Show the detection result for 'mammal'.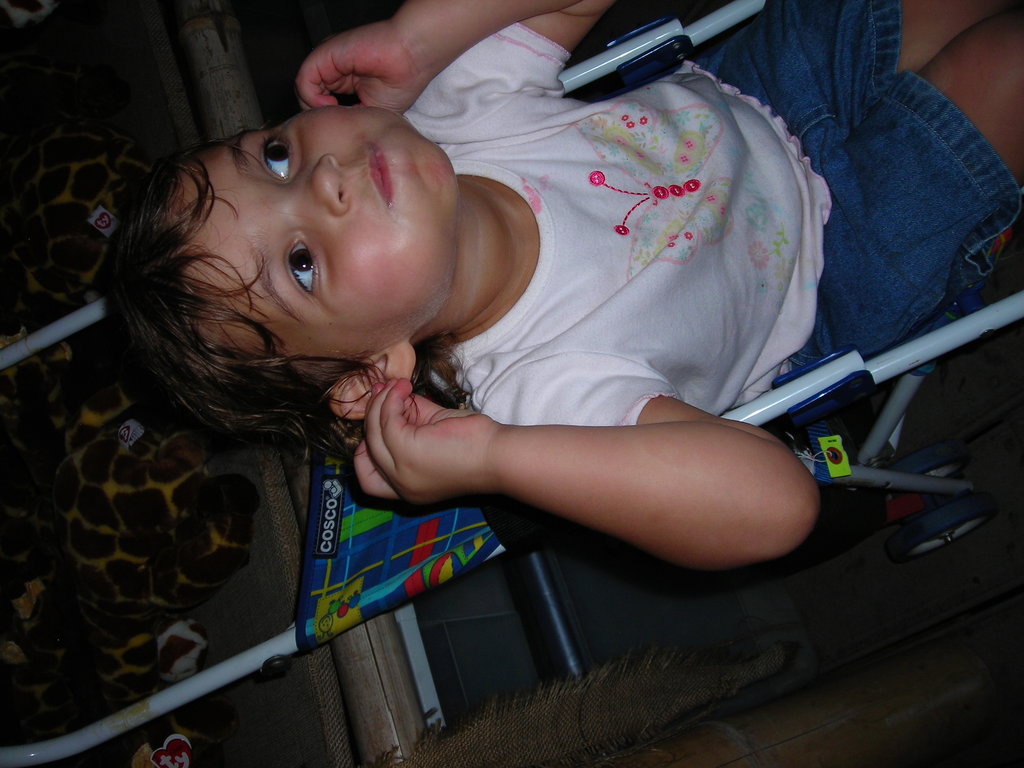
[left=97, top=0, right=1023, bottom=581].
